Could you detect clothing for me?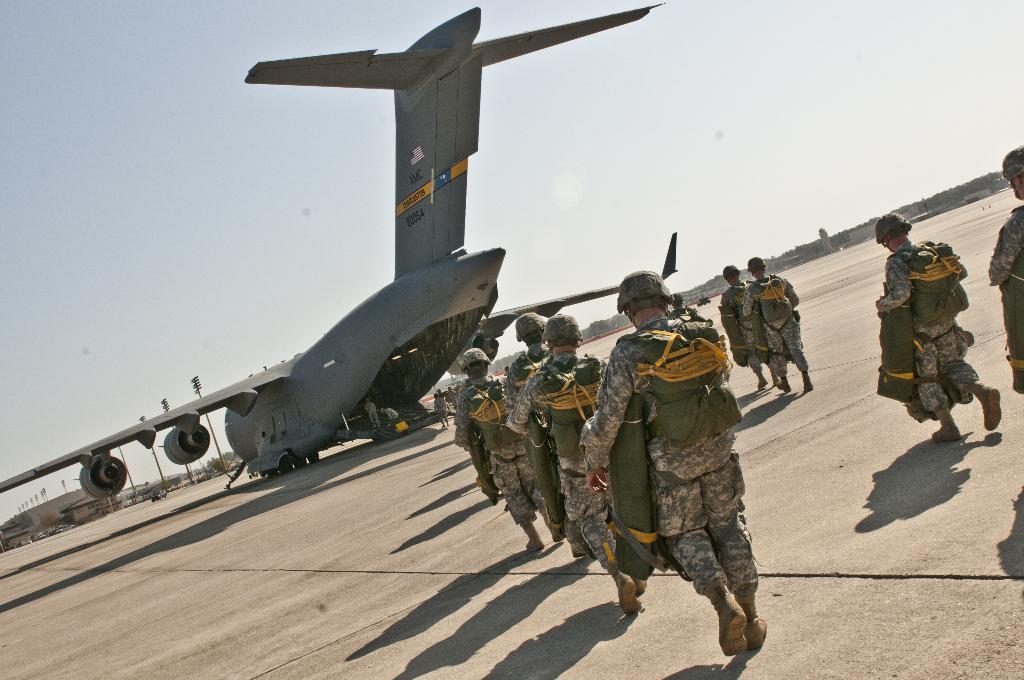
Detection result: (748, 280, 817, 380).
